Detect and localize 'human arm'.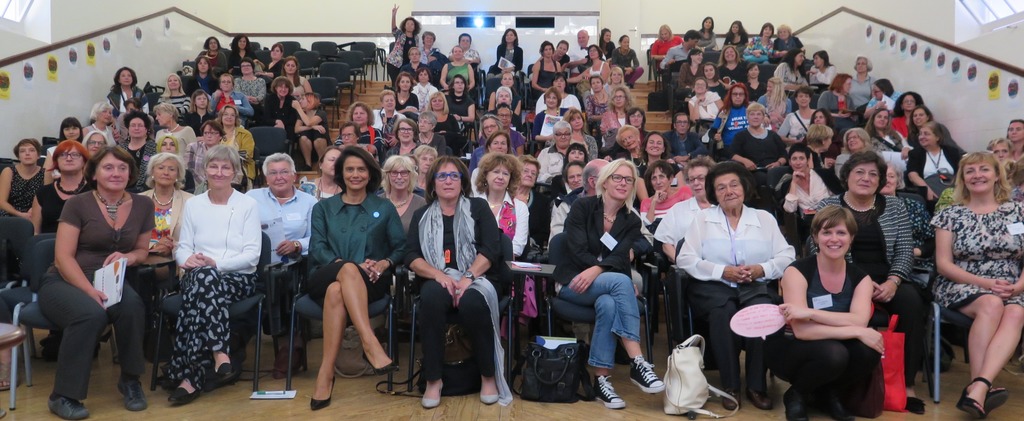
Localized at crop(873, 204, 915, 303).
